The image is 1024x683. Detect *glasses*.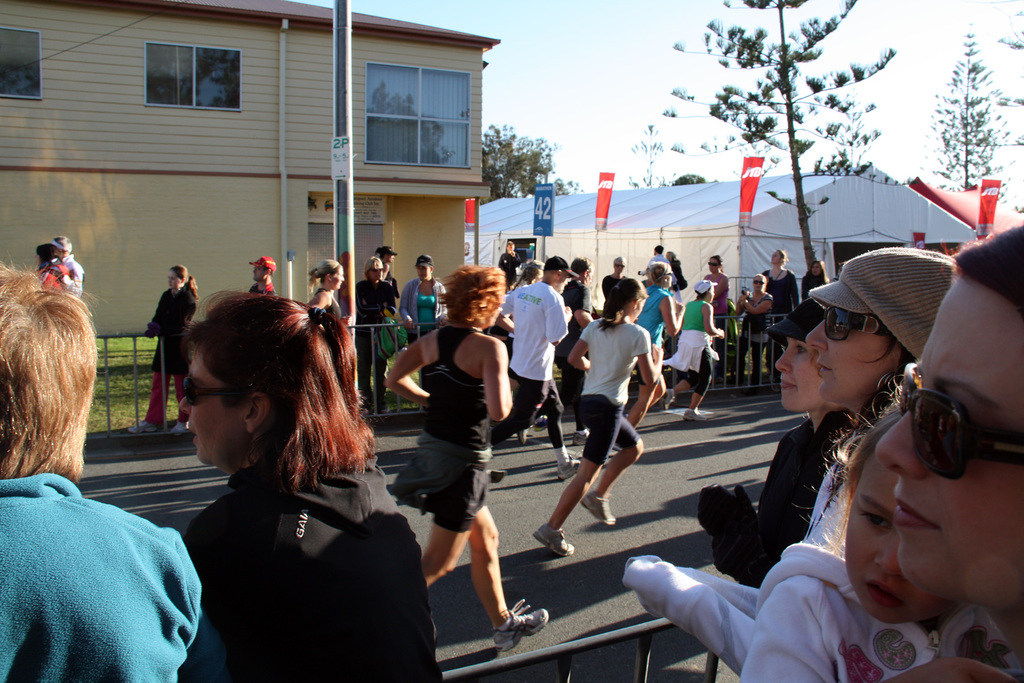
Detection: [179, 372, 253, 416].
